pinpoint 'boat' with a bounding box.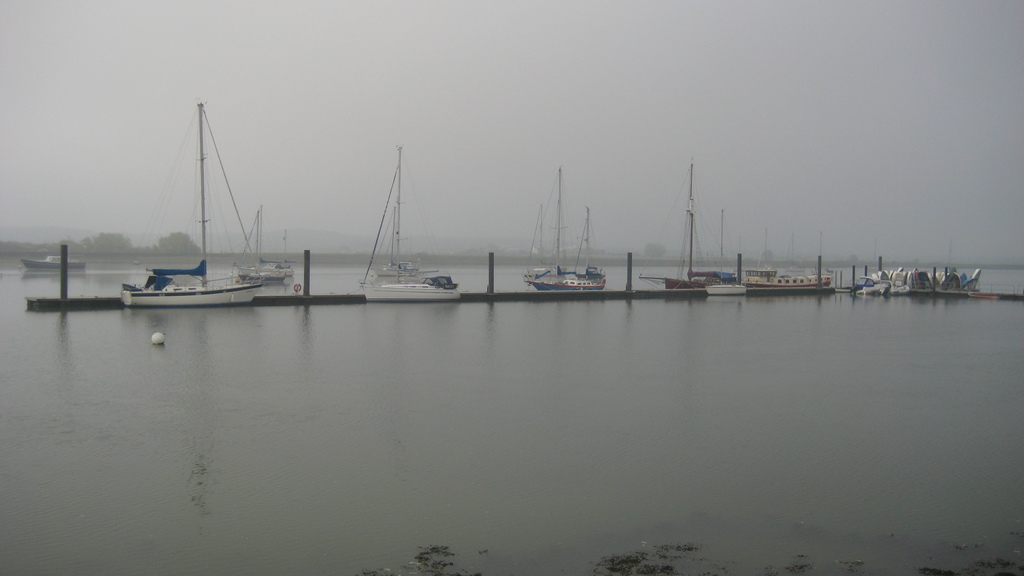
<box>708,277,751,302</box>.
